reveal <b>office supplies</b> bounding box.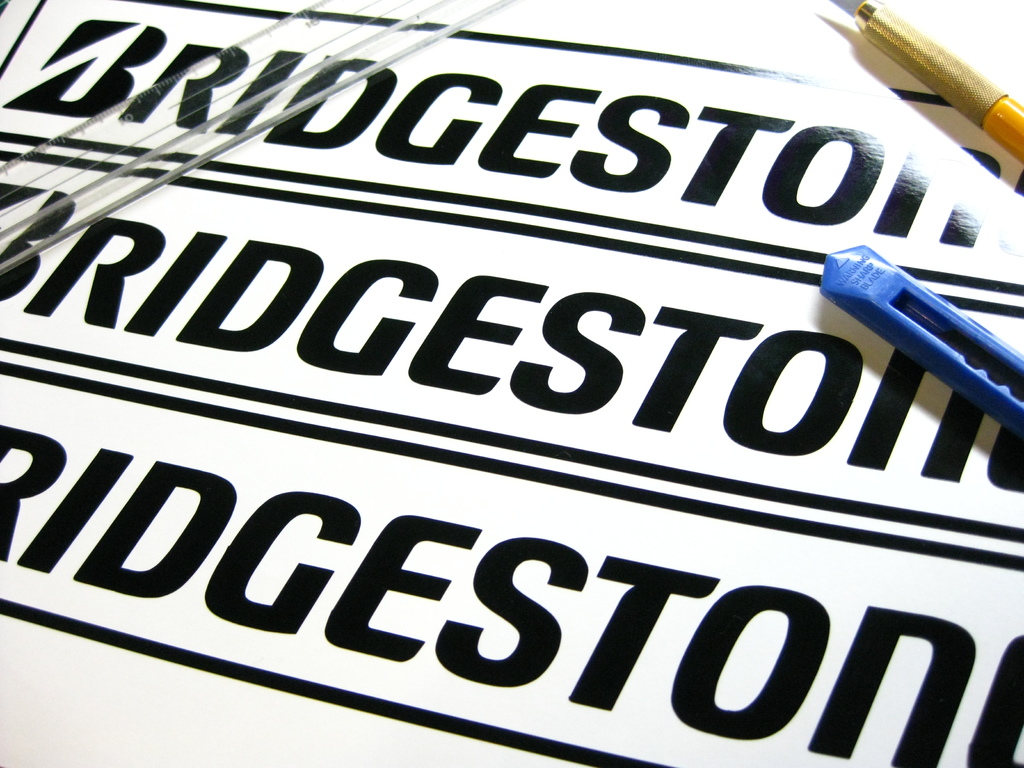
Revealed: crop(856, 0, 1023, 163).
